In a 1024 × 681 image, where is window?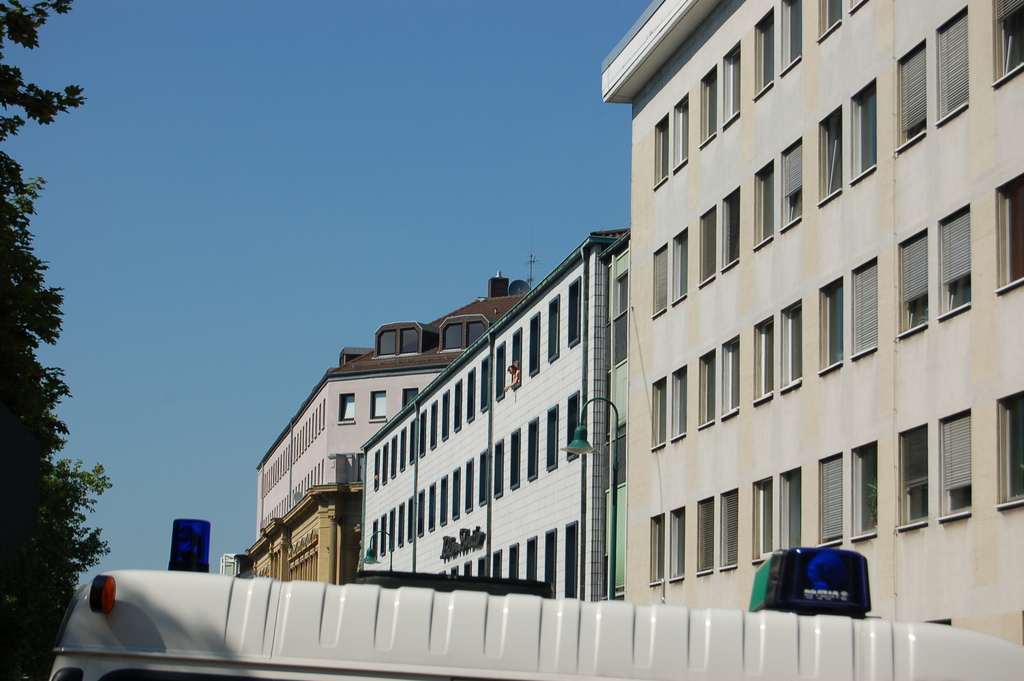
996:4:1023:70.
